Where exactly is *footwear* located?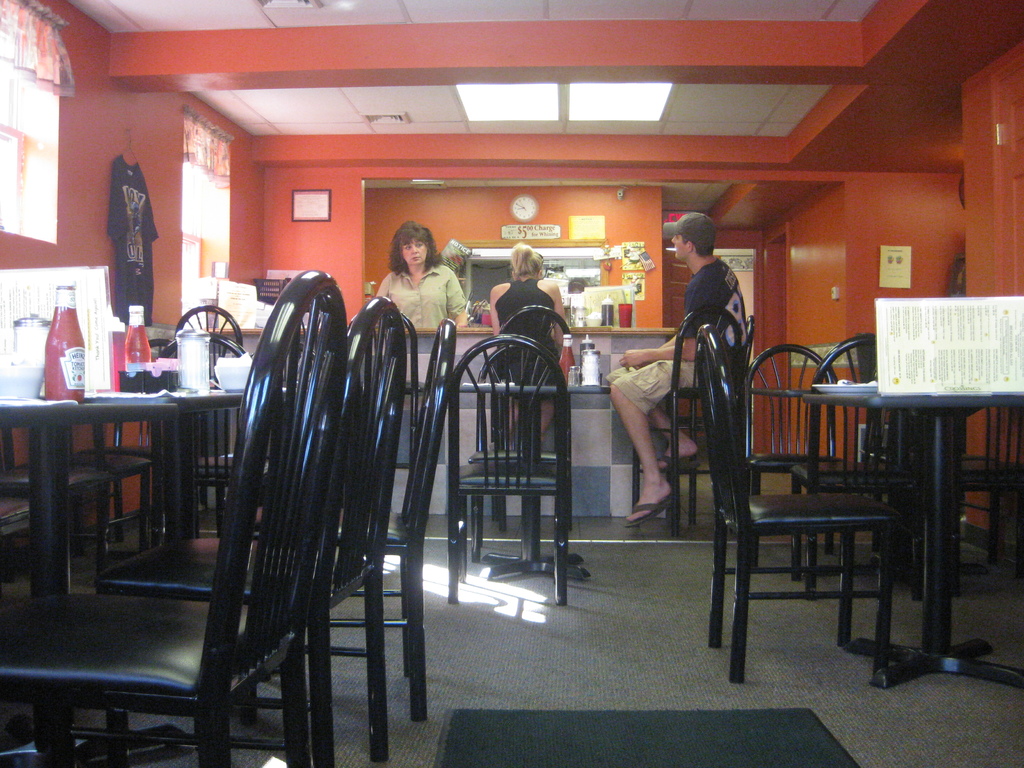
Its bounding box is left=641, top=454, right=698, bottom=474.
